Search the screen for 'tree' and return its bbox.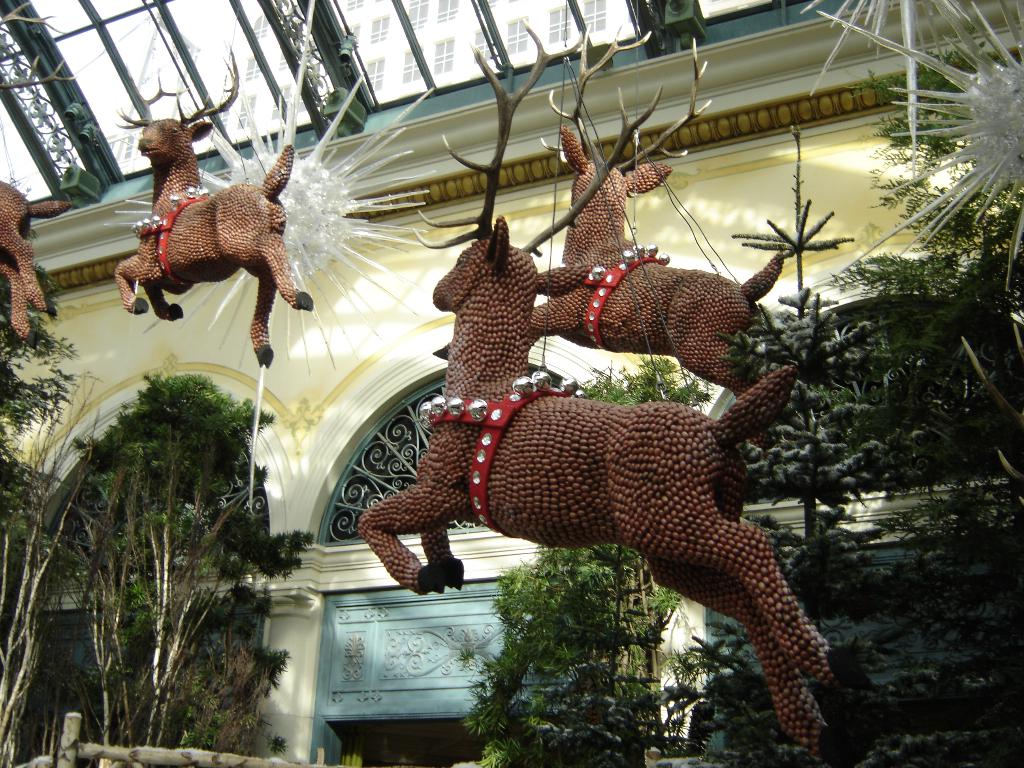
Found: bbox=[454, 351, 721, 767].
